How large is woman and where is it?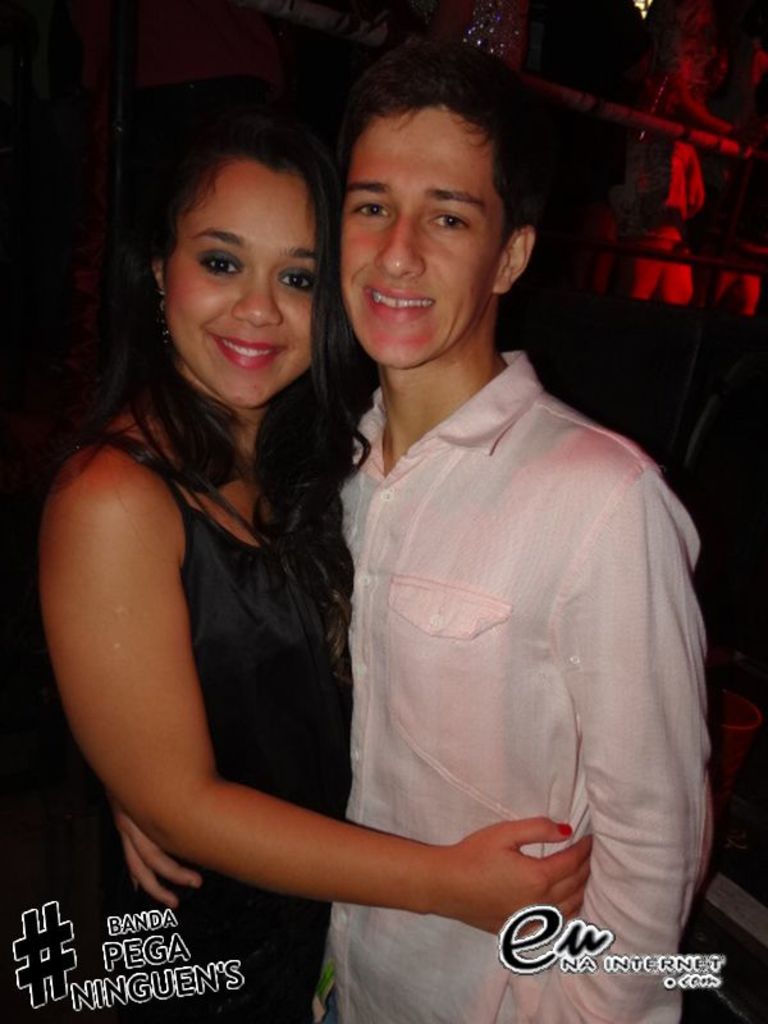
Bounding box: (41, 69, 516, 987).
